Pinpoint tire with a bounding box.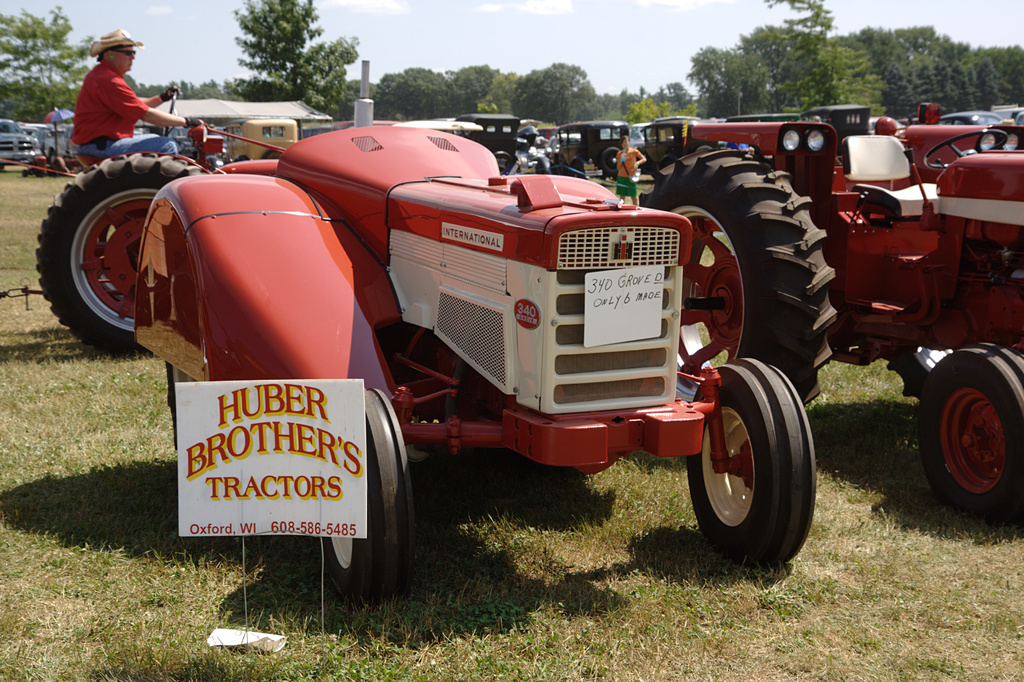
BBox(640, 147, 840, 406).
